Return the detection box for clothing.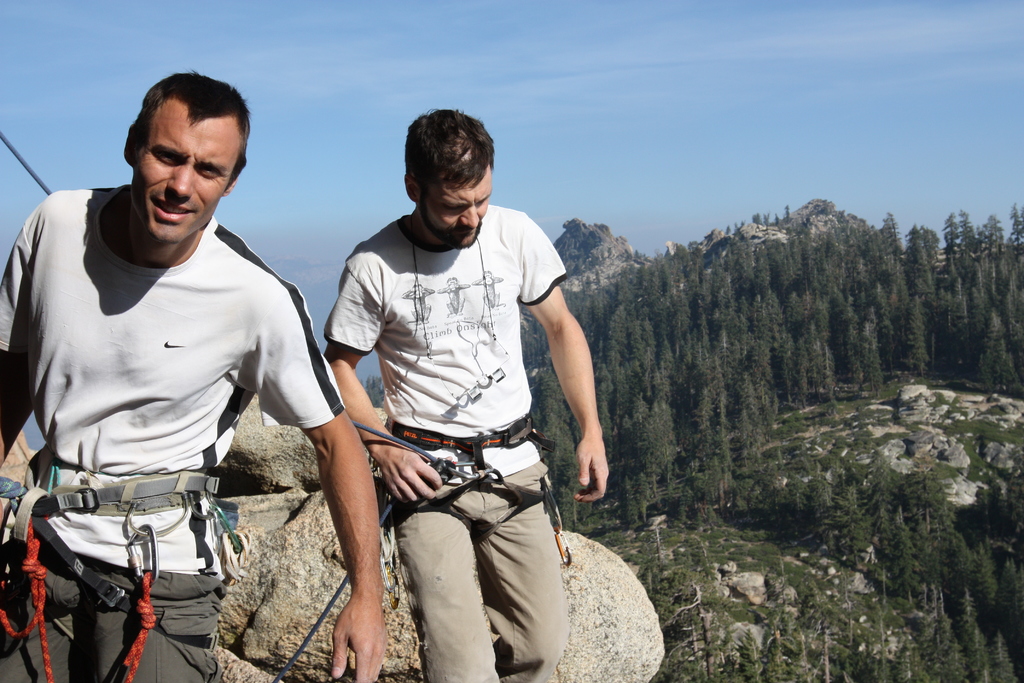
bbox=(0, 180, 346, 682).
